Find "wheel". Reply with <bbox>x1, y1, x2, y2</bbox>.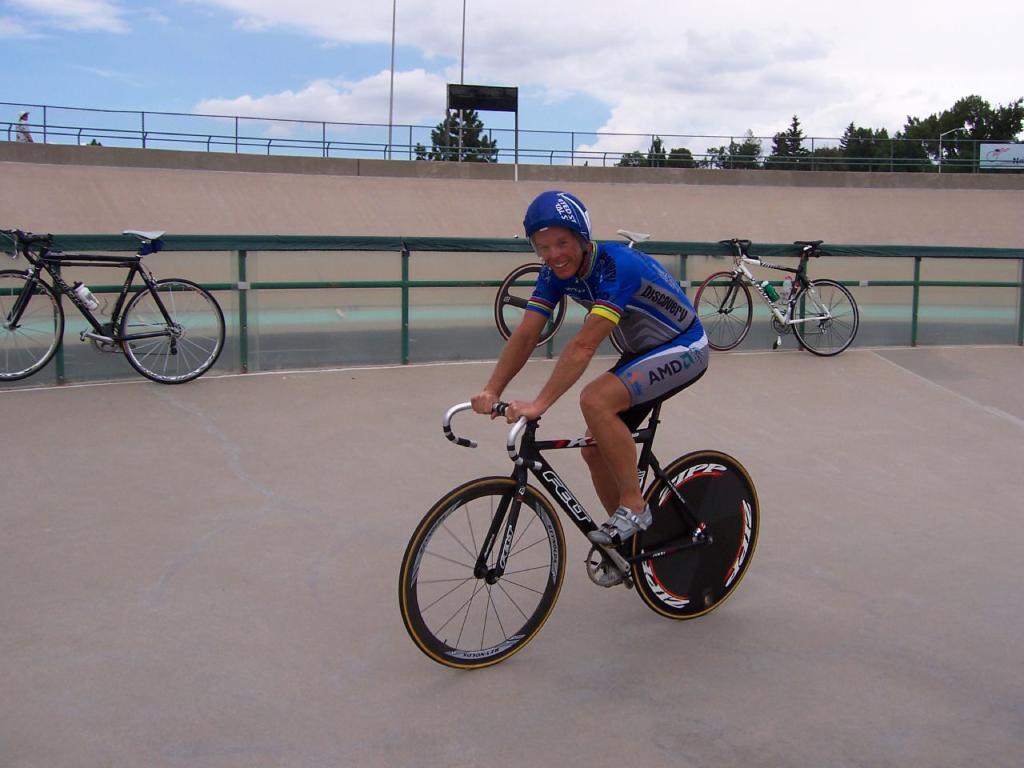
<bbox>112, 272, 230, 390</bbox>.
